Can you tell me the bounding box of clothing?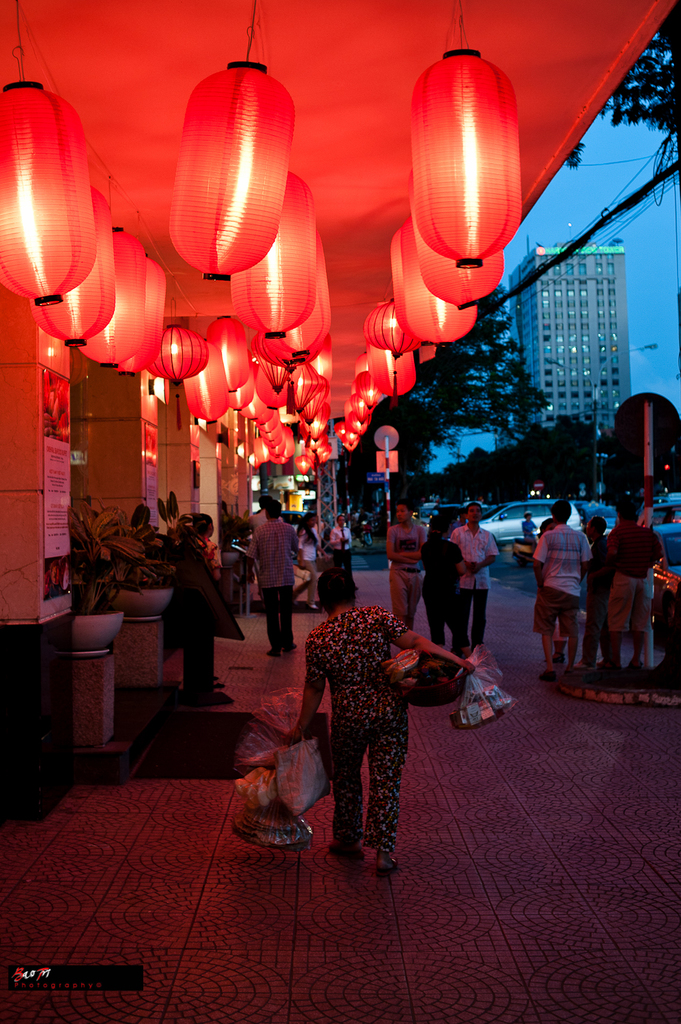
crop(298, 530, 328, 589).
